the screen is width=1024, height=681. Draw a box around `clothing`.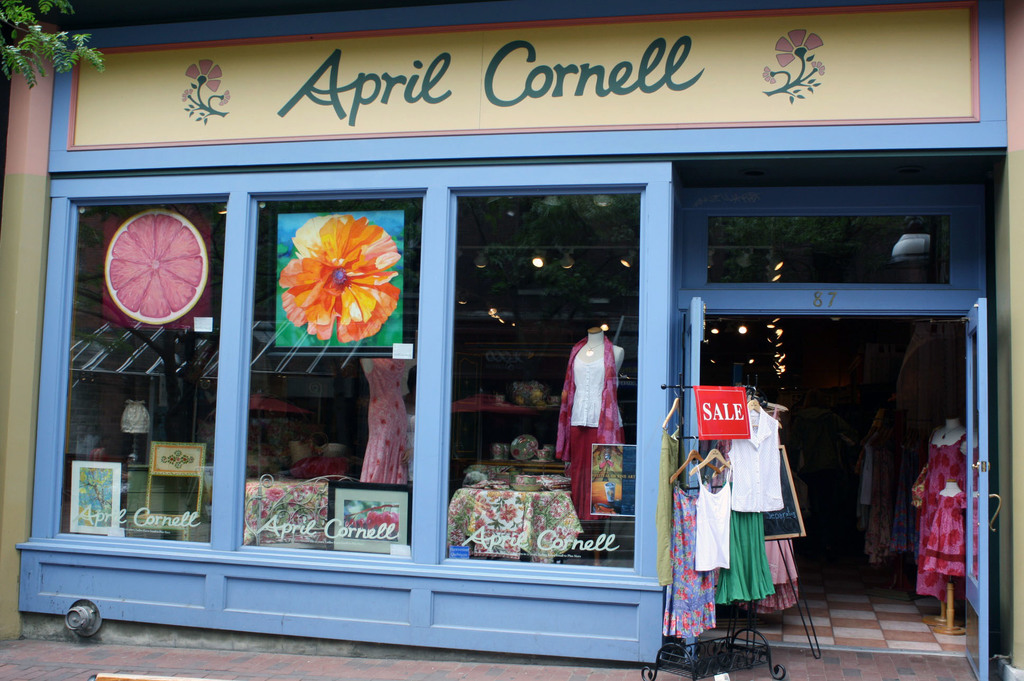
[left=557, top=339, right=629, bottom=520].
